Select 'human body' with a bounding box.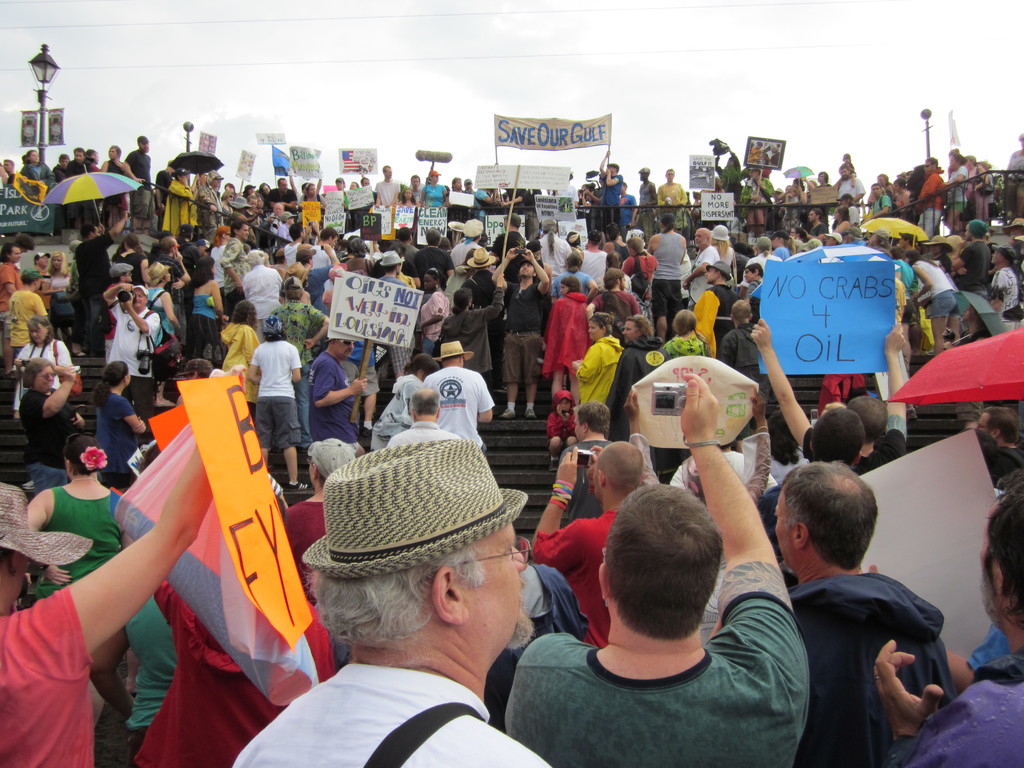
345,239,376,280.
